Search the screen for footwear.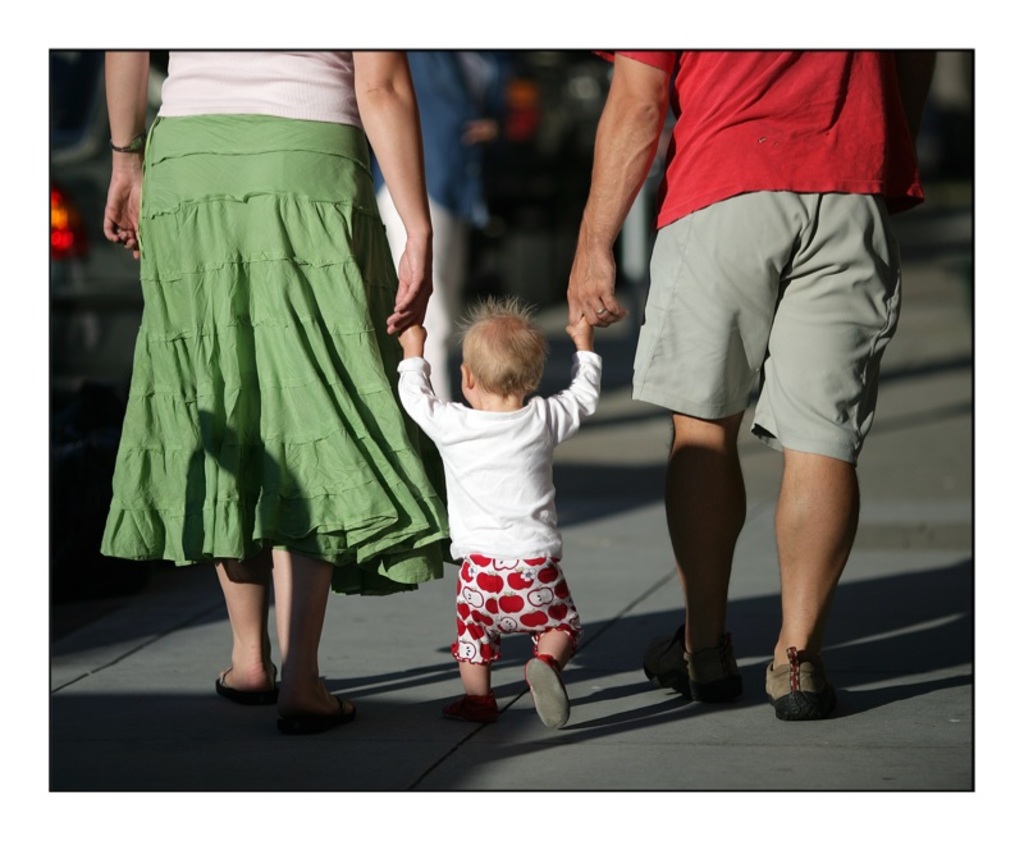
Found at 765:646:846:728.
